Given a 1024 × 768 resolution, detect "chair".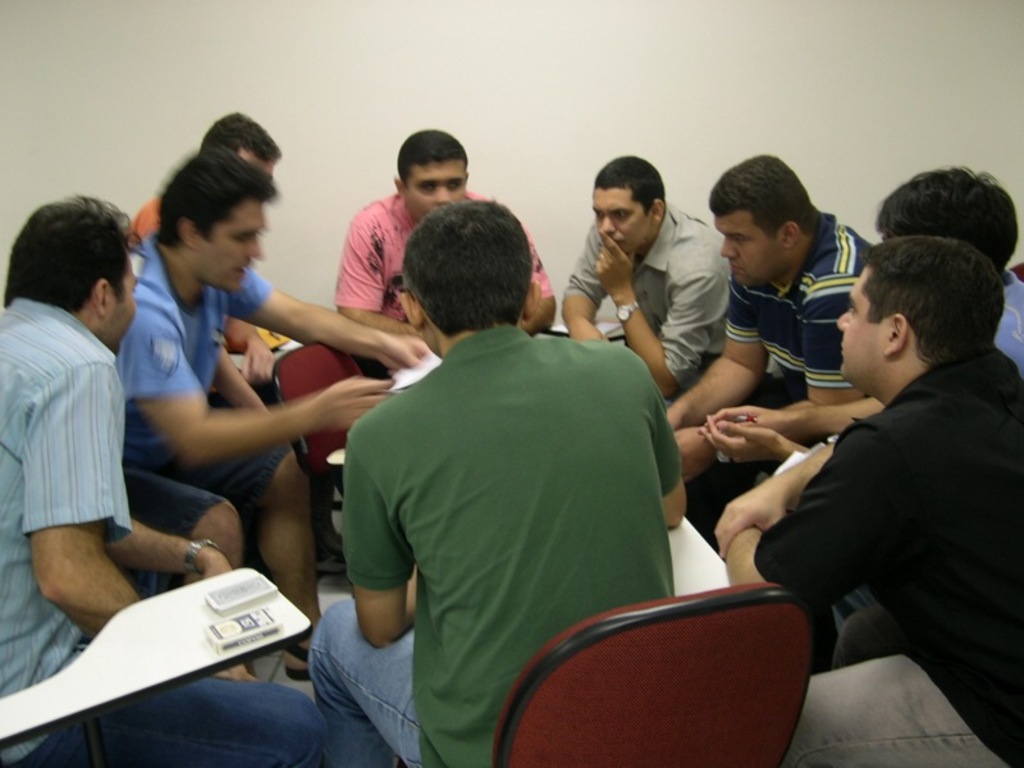
492/502/859/767.
